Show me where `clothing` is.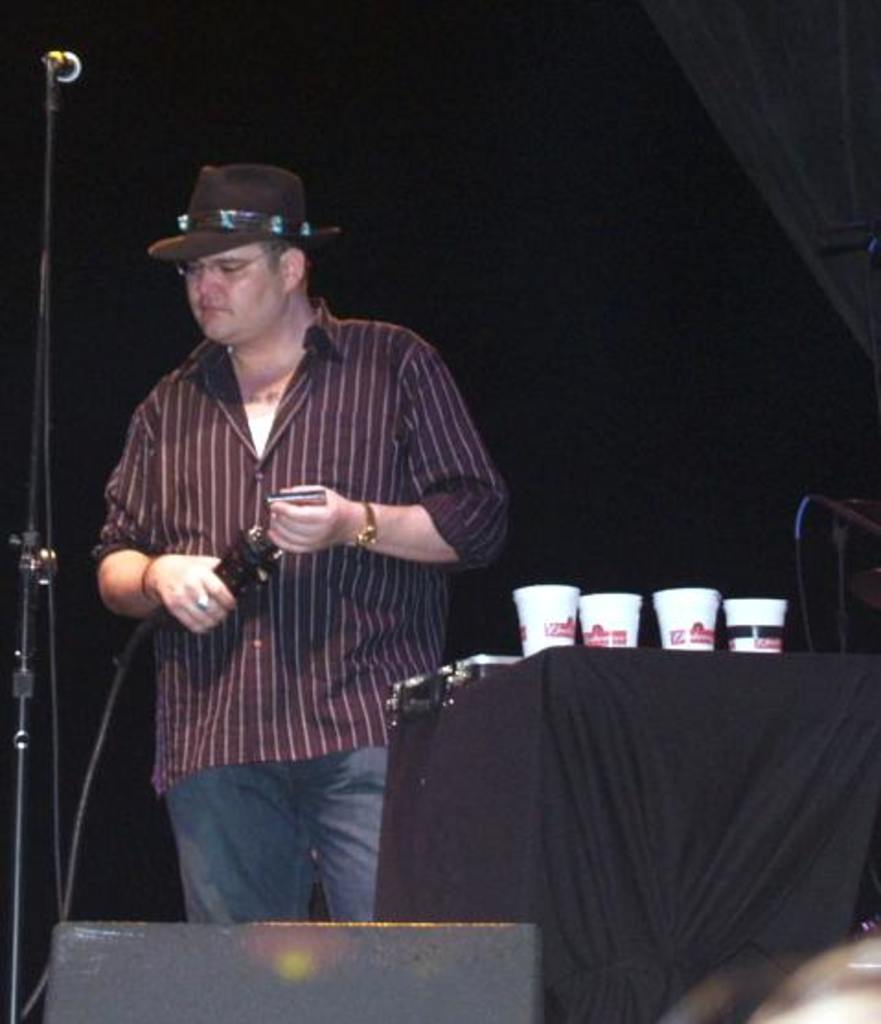
`clothing` is at 88,298,513,927.
